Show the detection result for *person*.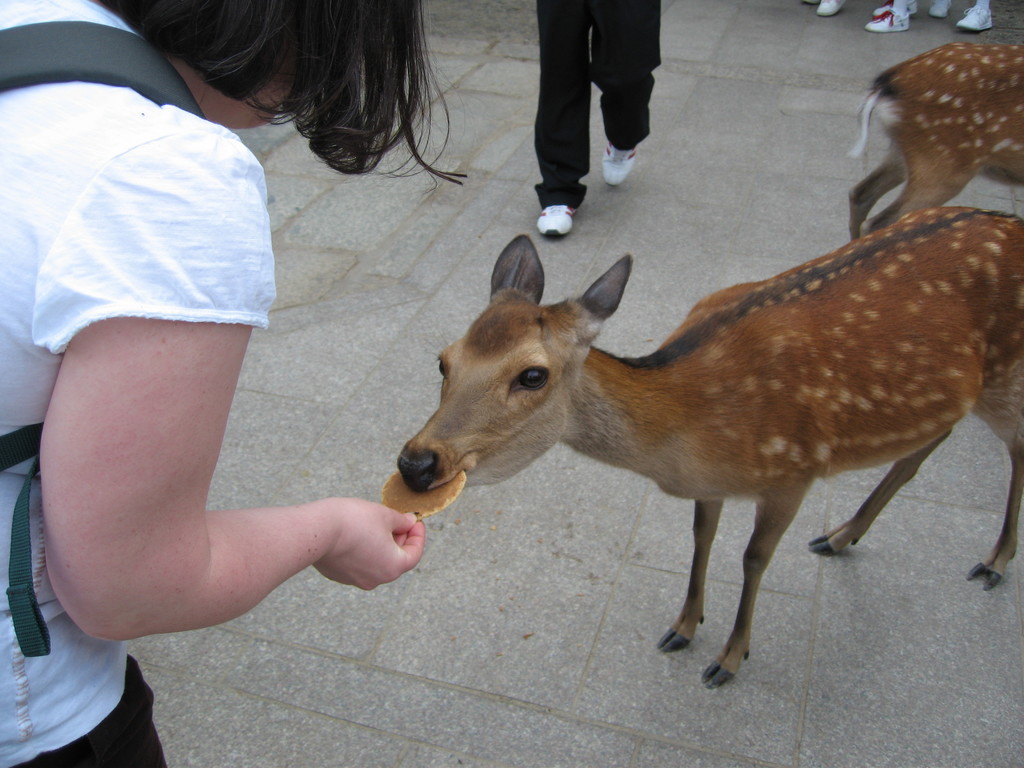
<region>864, 0, 918, 32</region>.
